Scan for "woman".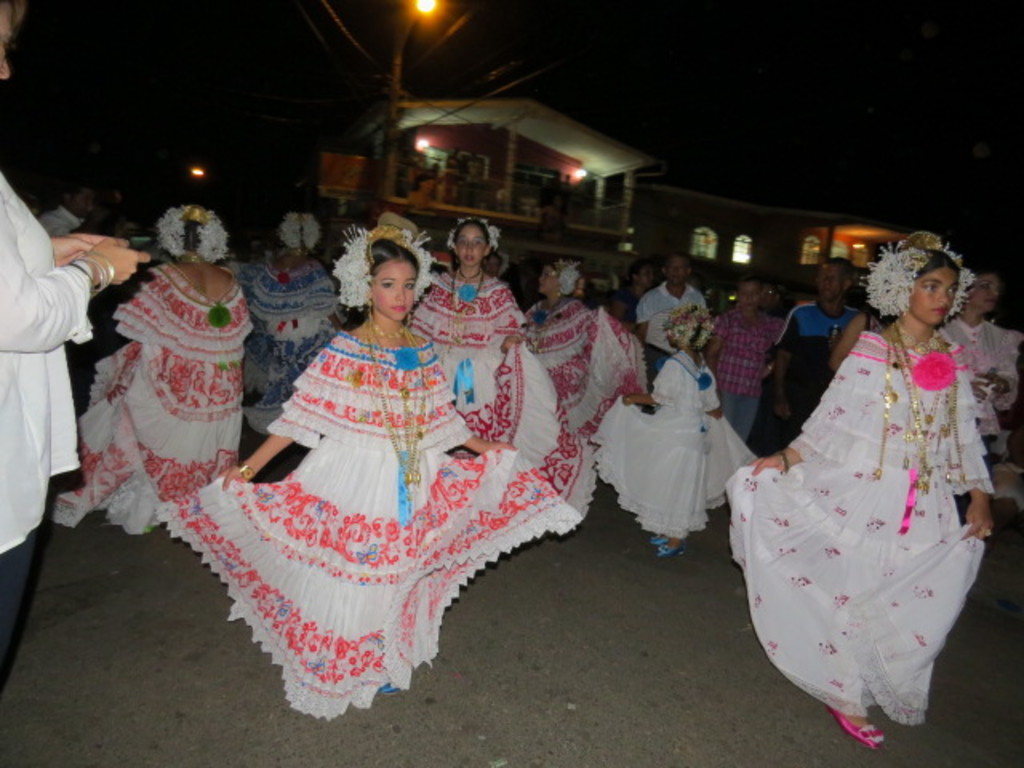
Scan result: bbox(398, 211, 605, 531).
